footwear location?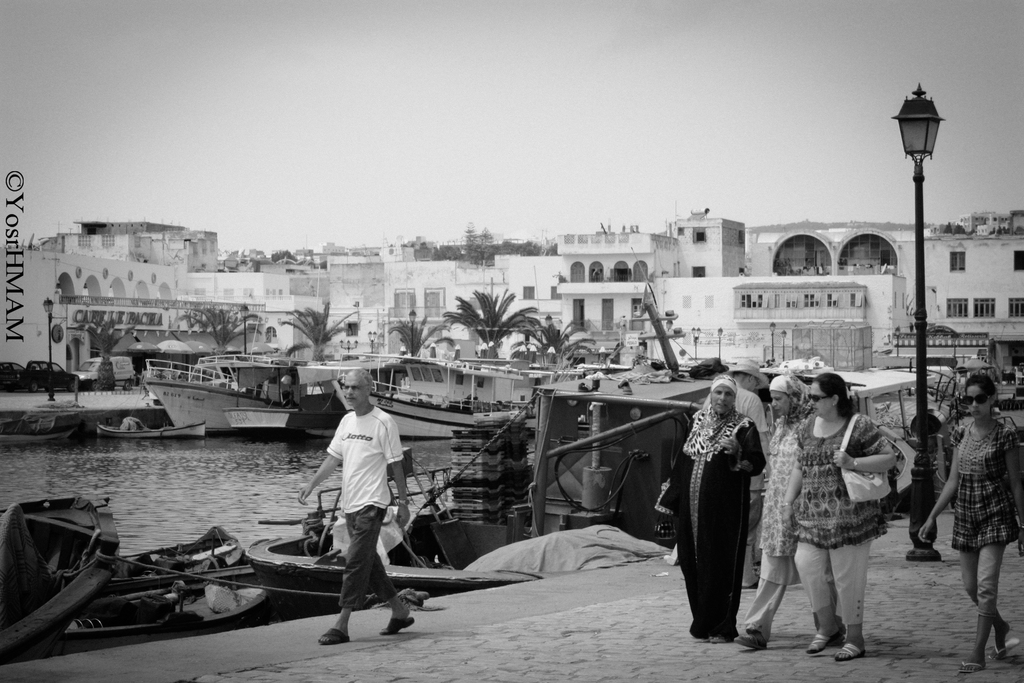
<region>730, 630, 758, 646</region>
